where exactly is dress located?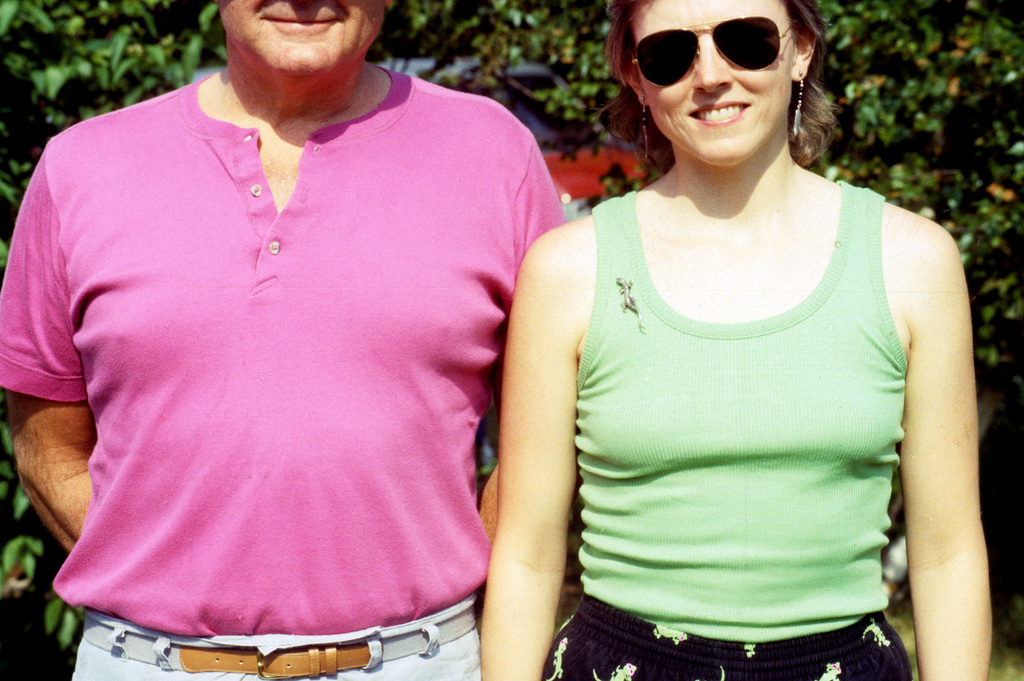
Its bounding box is bbox(541, 151, 968, 648).
